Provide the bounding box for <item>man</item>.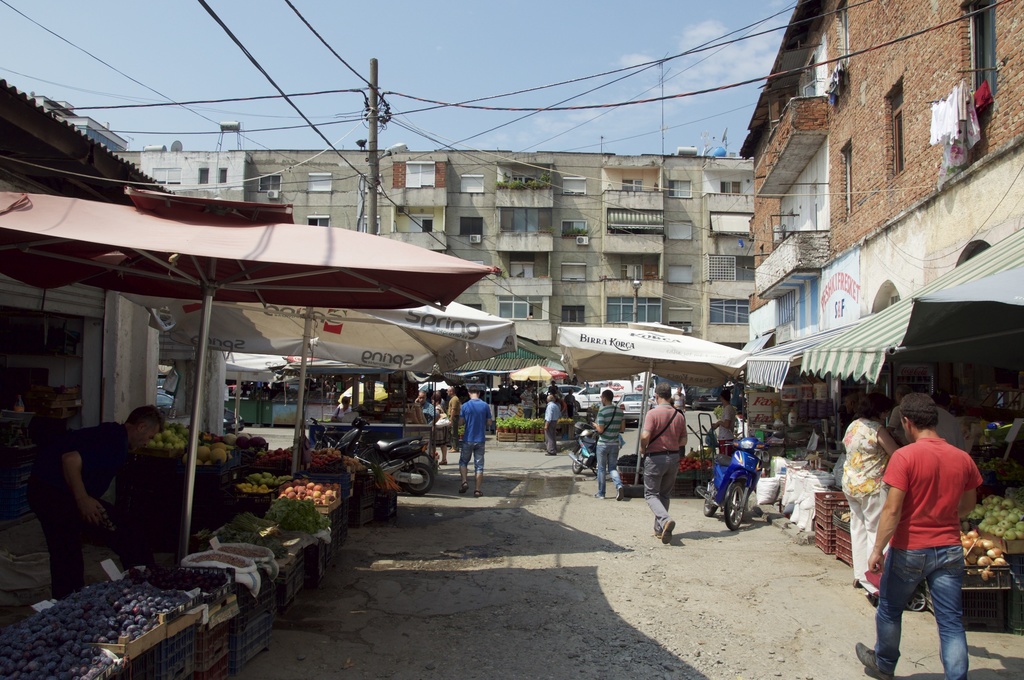
bbox=(446, 385, 461, 434).
